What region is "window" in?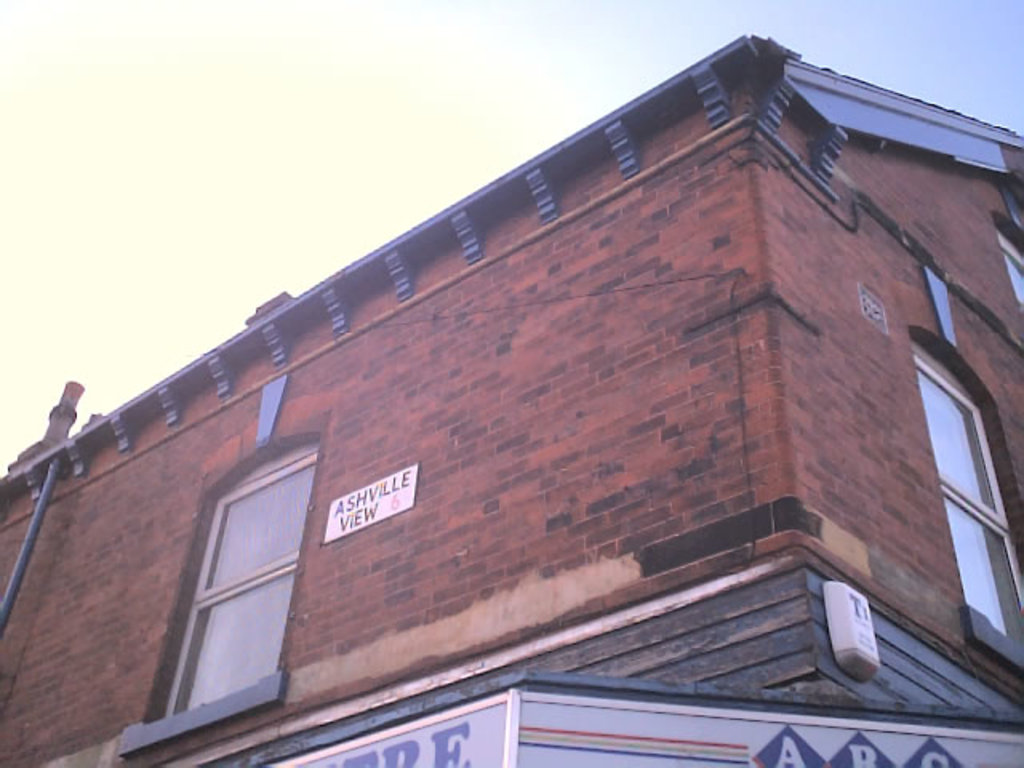
select_region(912, 326, 1022, 677).
